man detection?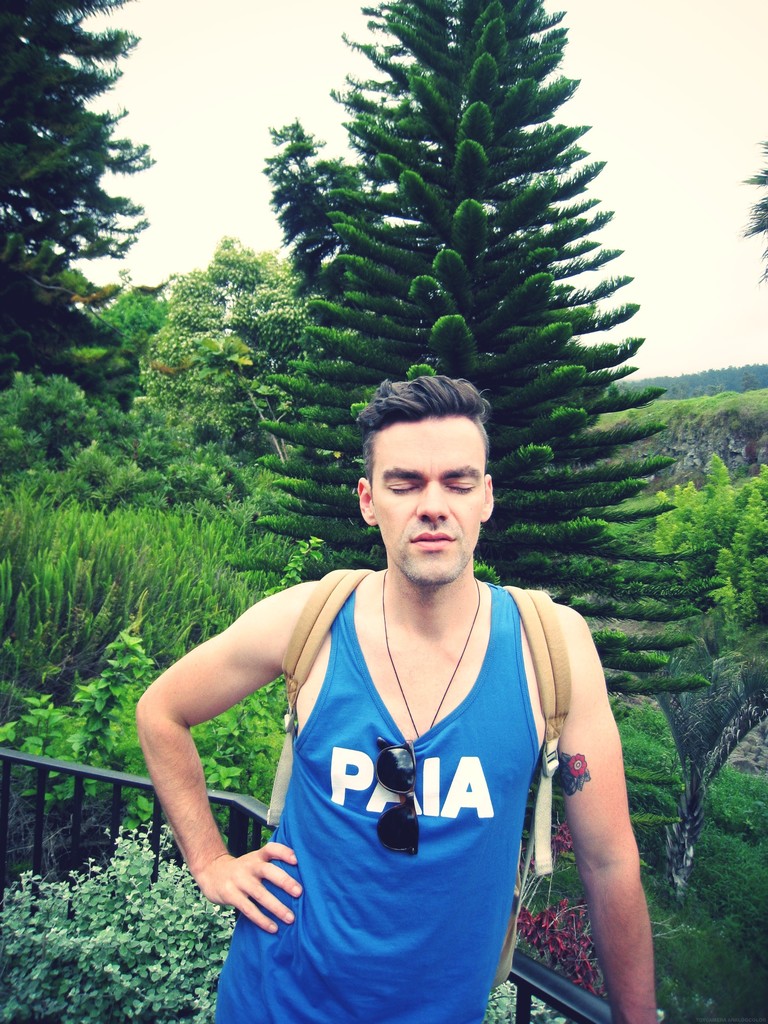
box=[150, 378, 646, 1020]
